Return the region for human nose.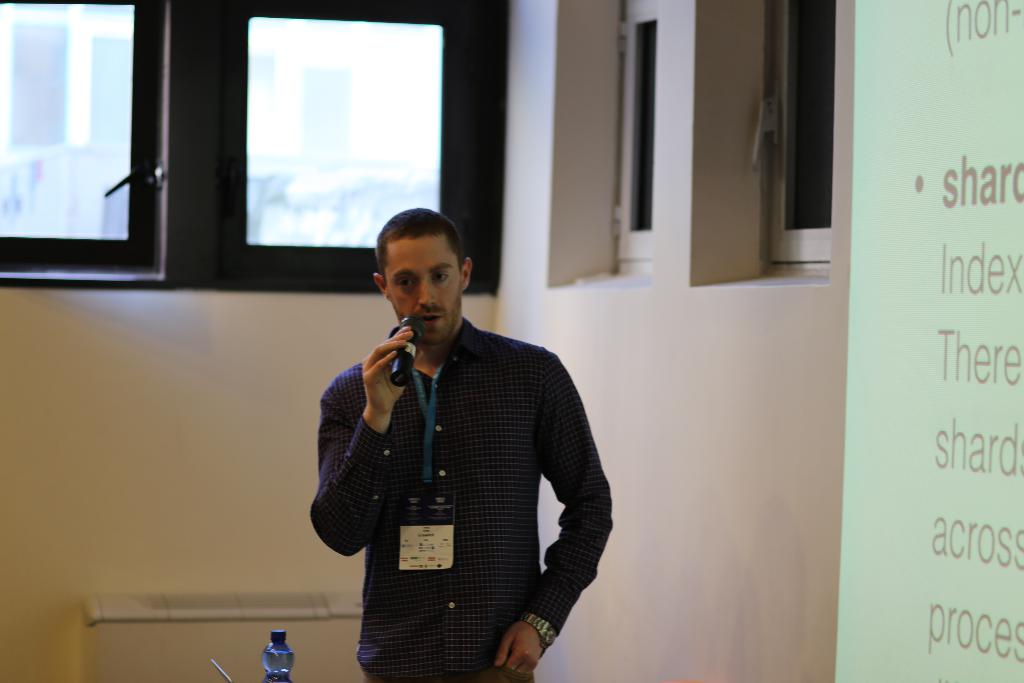
(412,279,436,306).
